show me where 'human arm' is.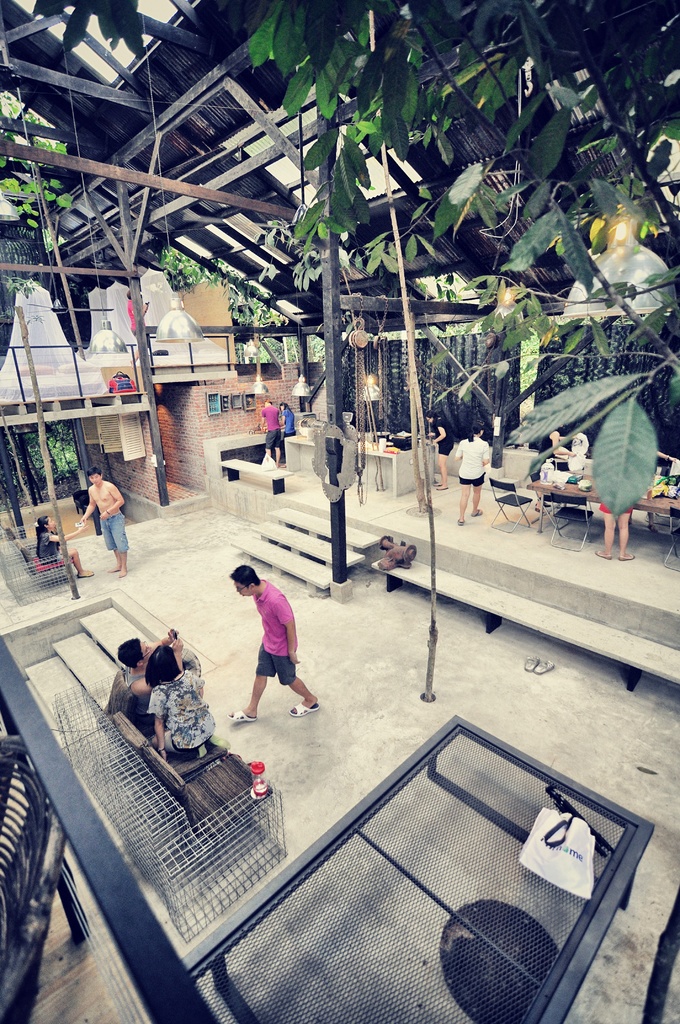
'human arm' is at {"x1": 150, "y1": 694, "x2": 170, "y2": 755}.
